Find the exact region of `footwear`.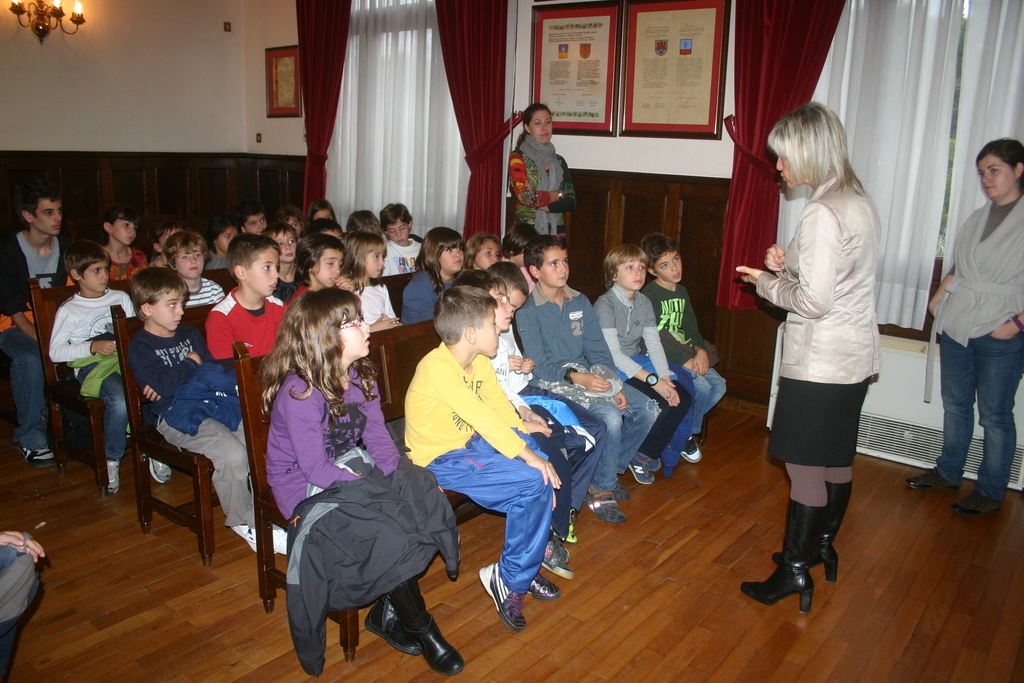
Exact region: rect(108, 457, 119, 494).
